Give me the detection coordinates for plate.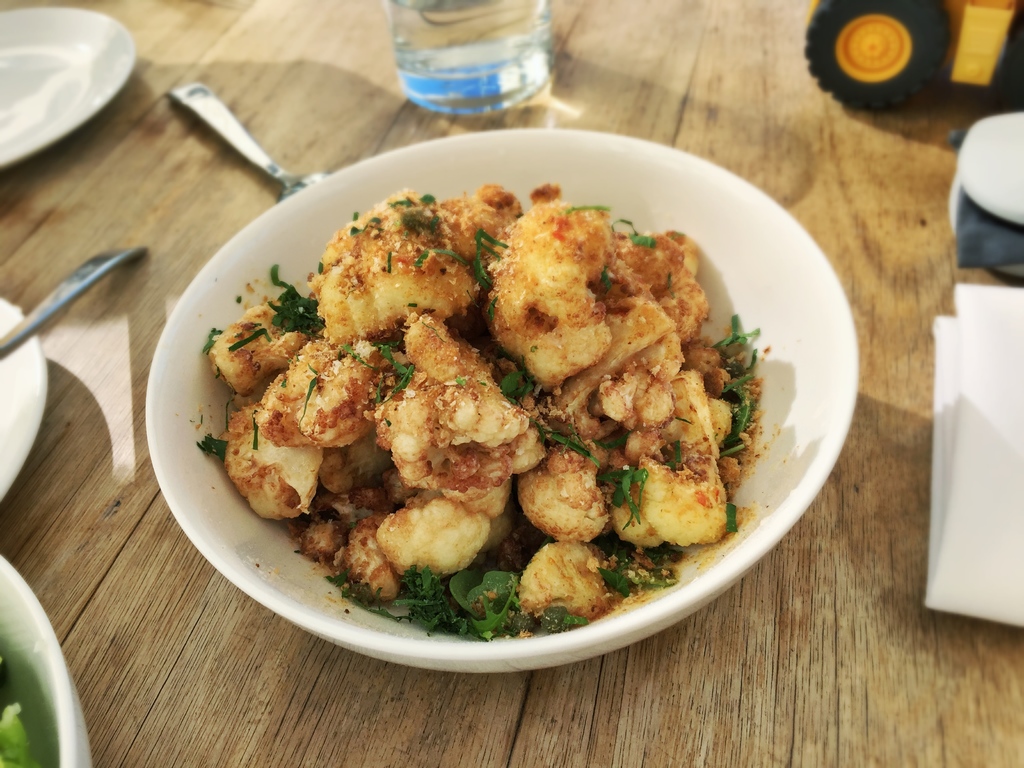
<bbox>0, 6, 145, 154</bbox>.
